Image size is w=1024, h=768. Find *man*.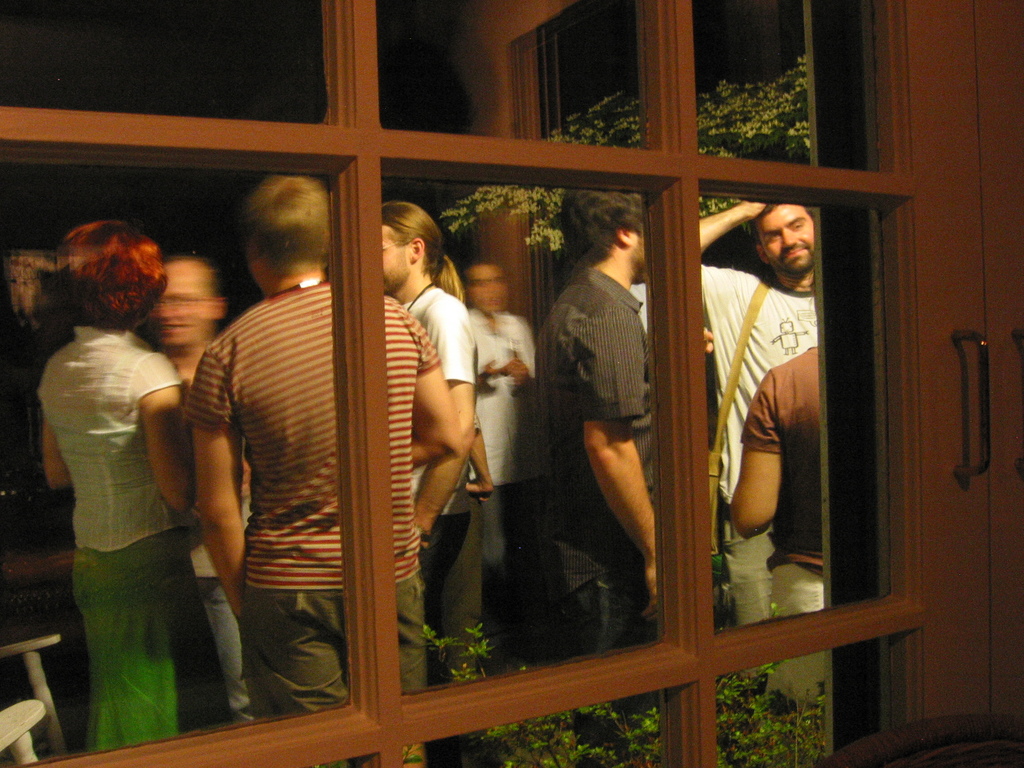
select_region(182, 175, 461, 767).
